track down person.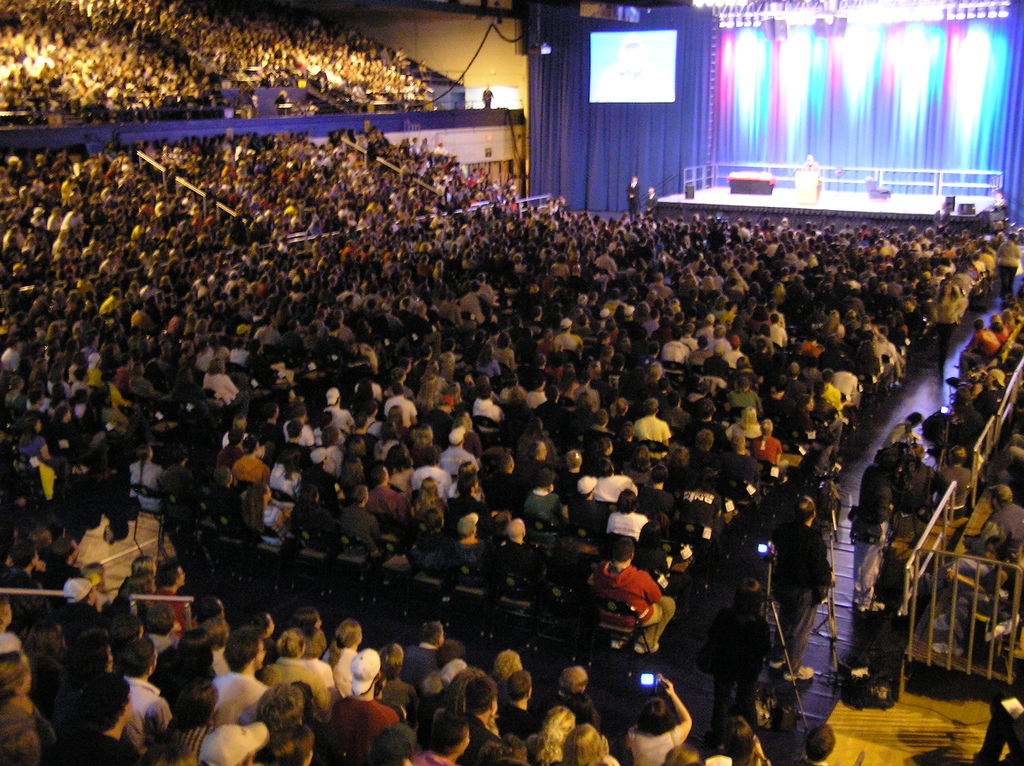
Tracked to locate(992, 312, 1008, 344).
